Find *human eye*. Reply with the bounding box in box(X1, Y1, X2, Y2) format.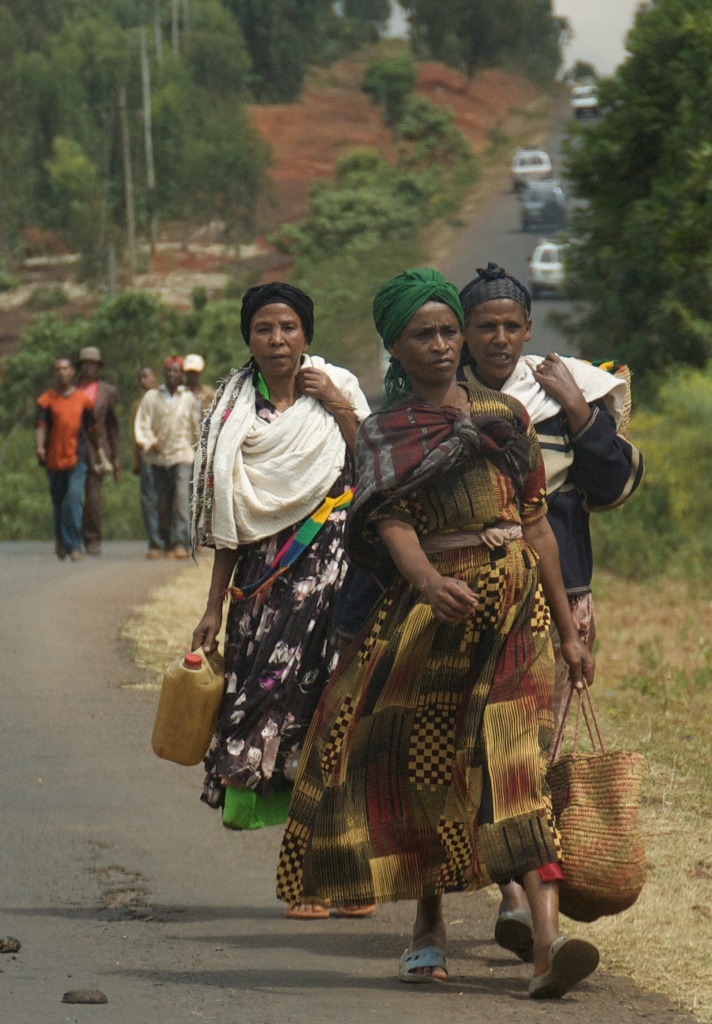
box(478, 320, 496, 329).
